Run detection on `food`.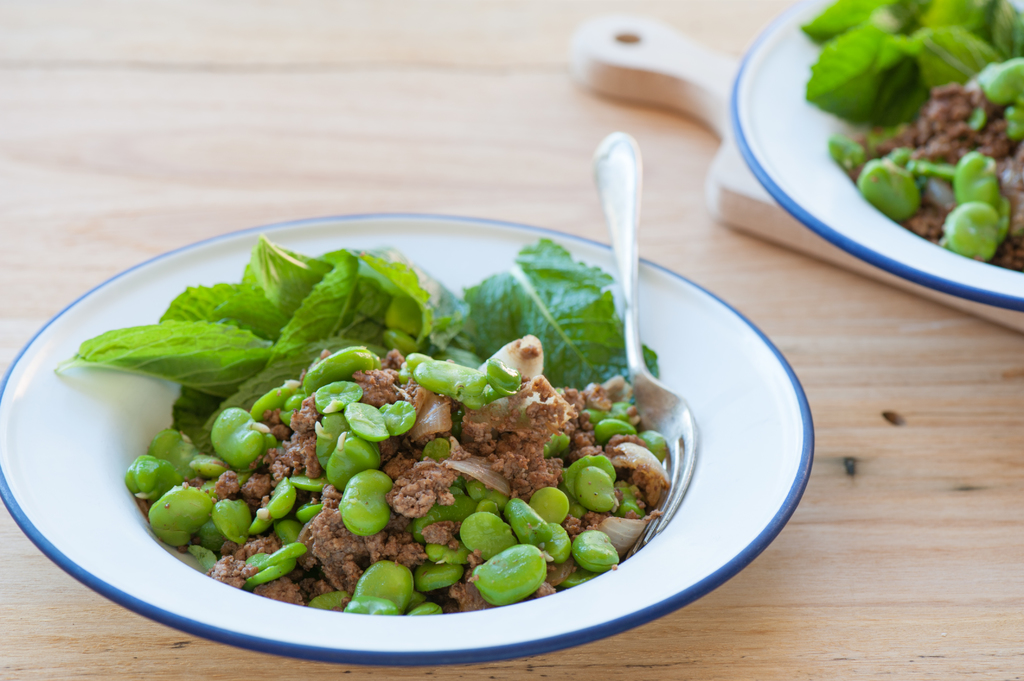
Result: locate(800, 0, 1023, 269).
